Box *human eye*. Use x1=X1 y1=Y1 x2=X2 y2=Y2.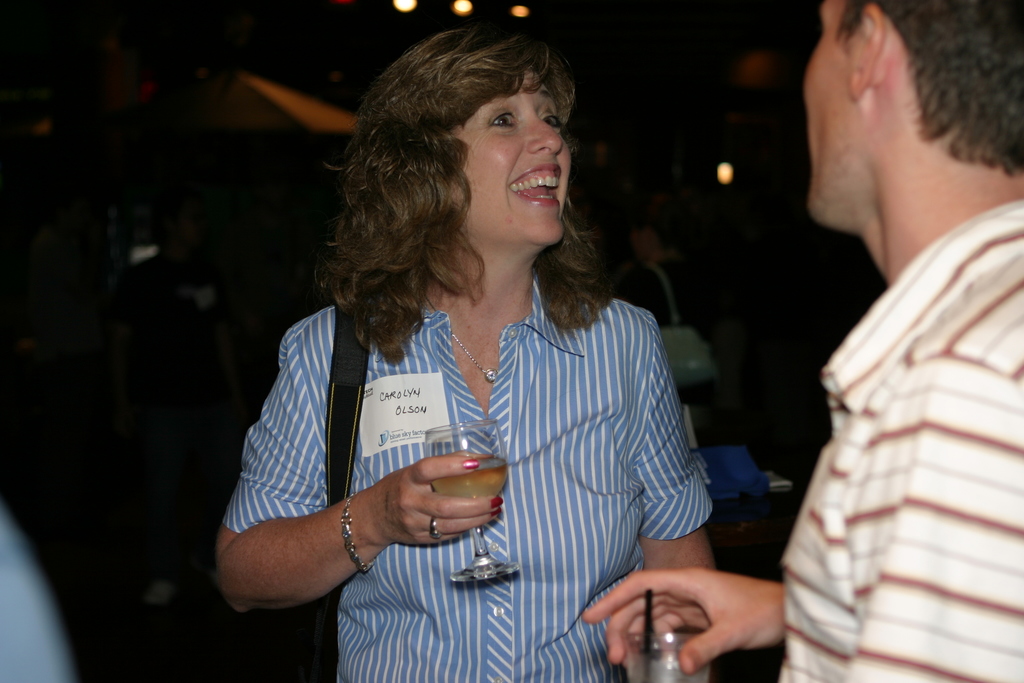
x1=541 y1=107 x2=563 y2=133.
